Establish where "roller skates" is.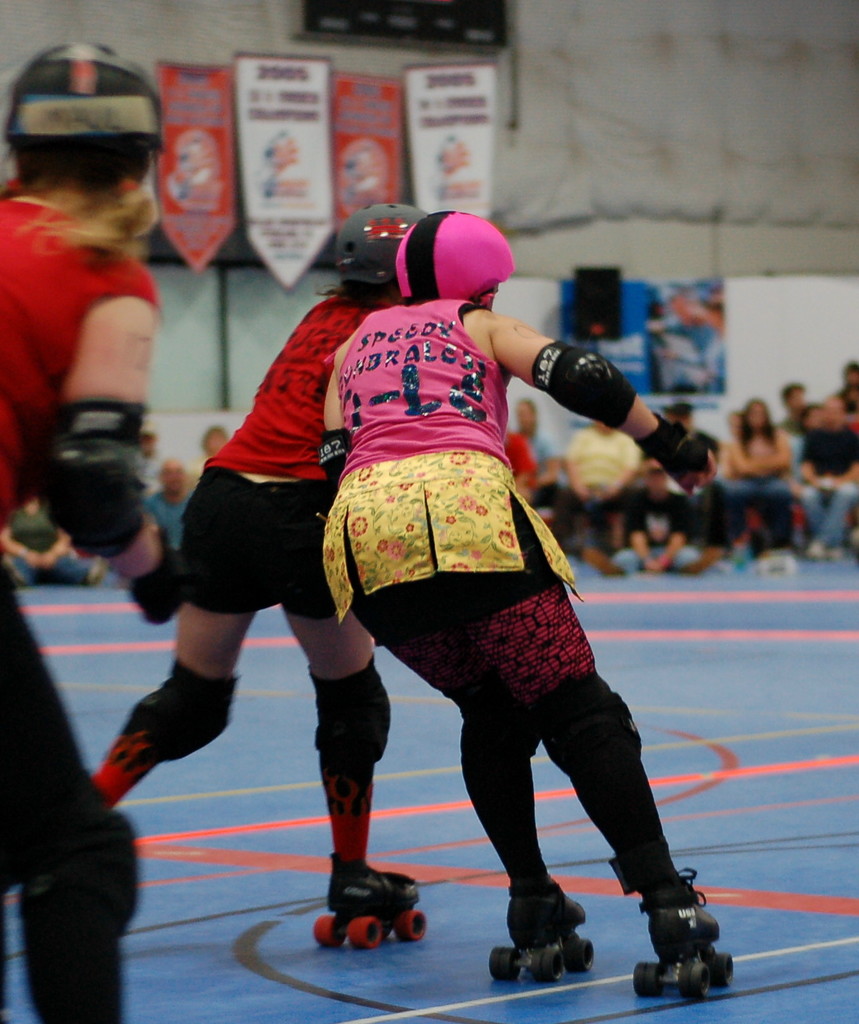
Established at locate(634, 865, 735, 1002).
